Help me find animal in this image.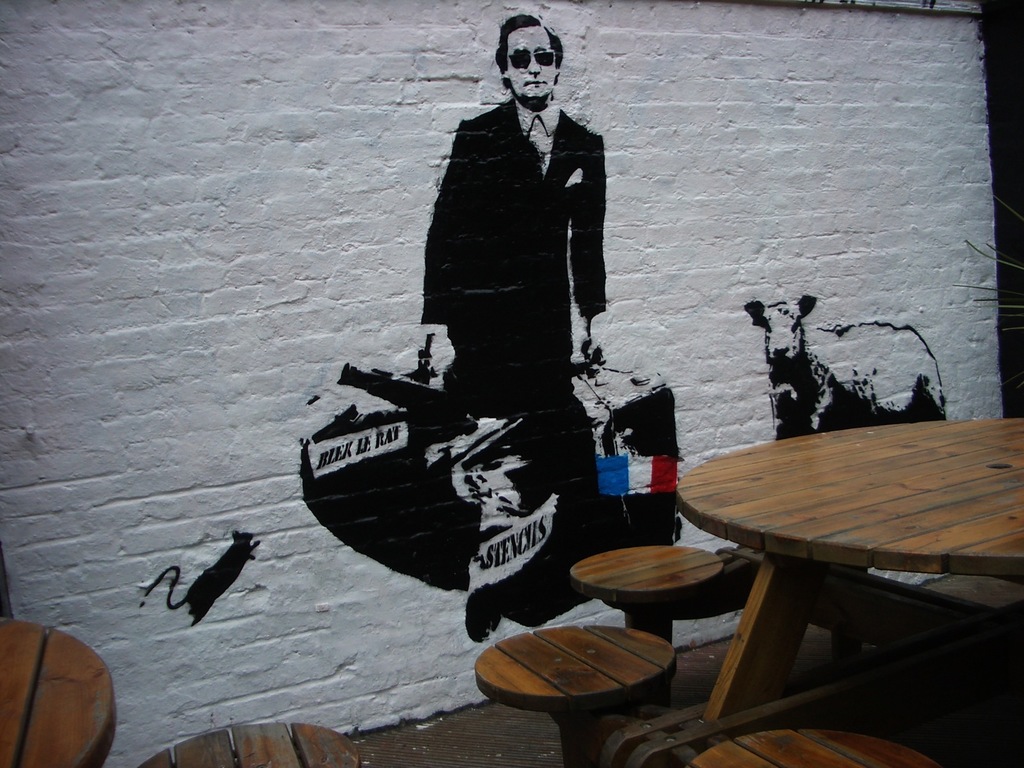
Found it: 136,524,268,634.
